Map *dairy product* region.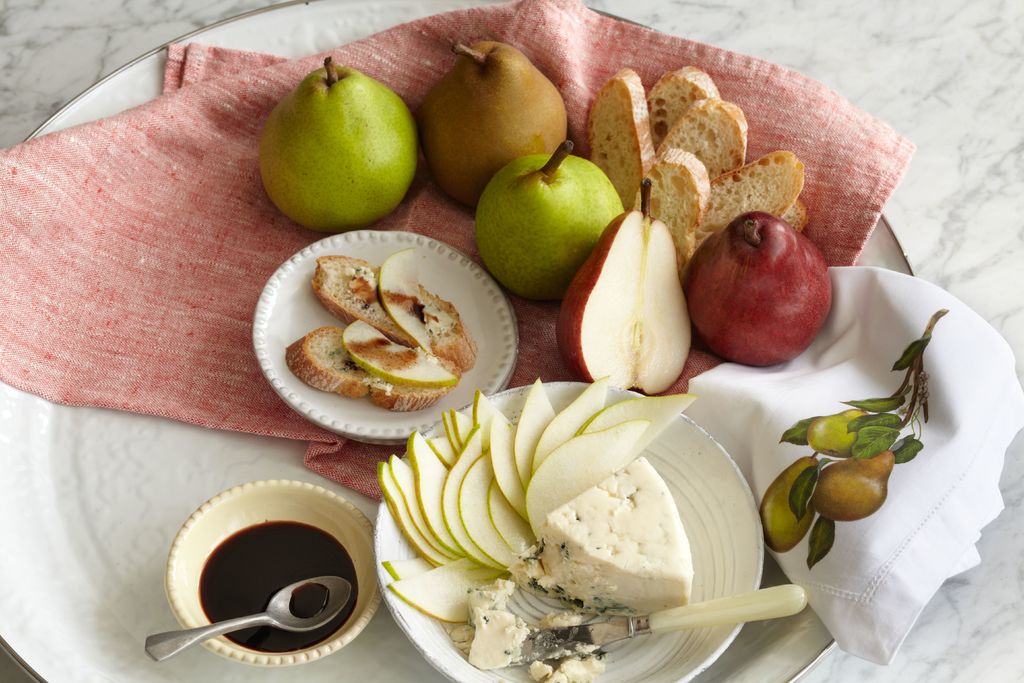
Mapped to <bbox>505, 446, 694, 619</bbox>.
